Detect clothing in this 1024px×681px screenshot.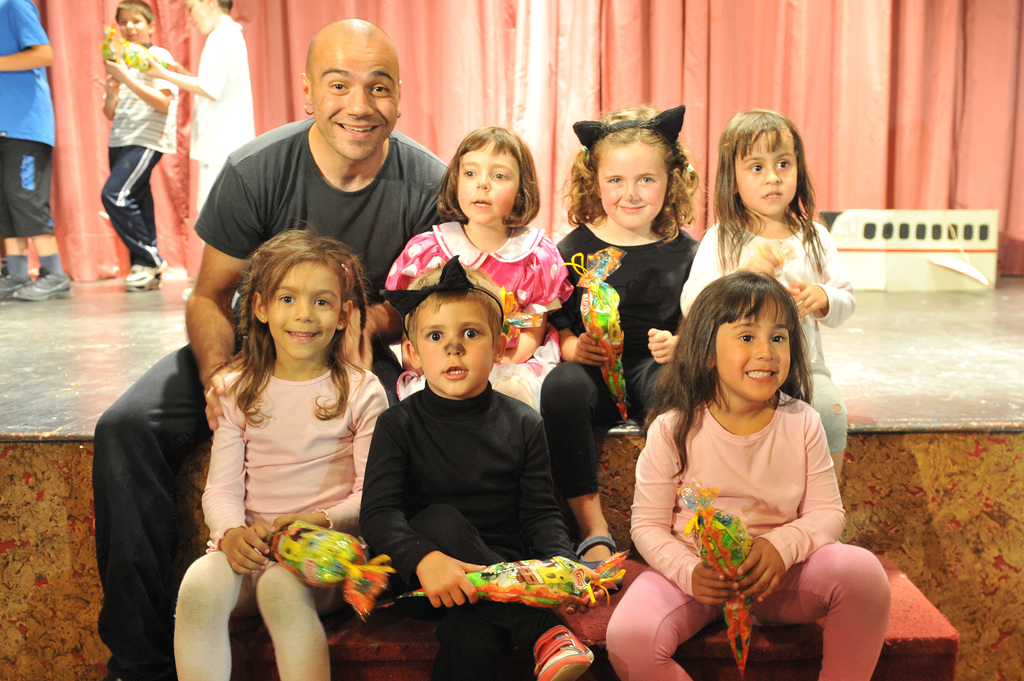
Detection: [164, 353, 403, 678].
